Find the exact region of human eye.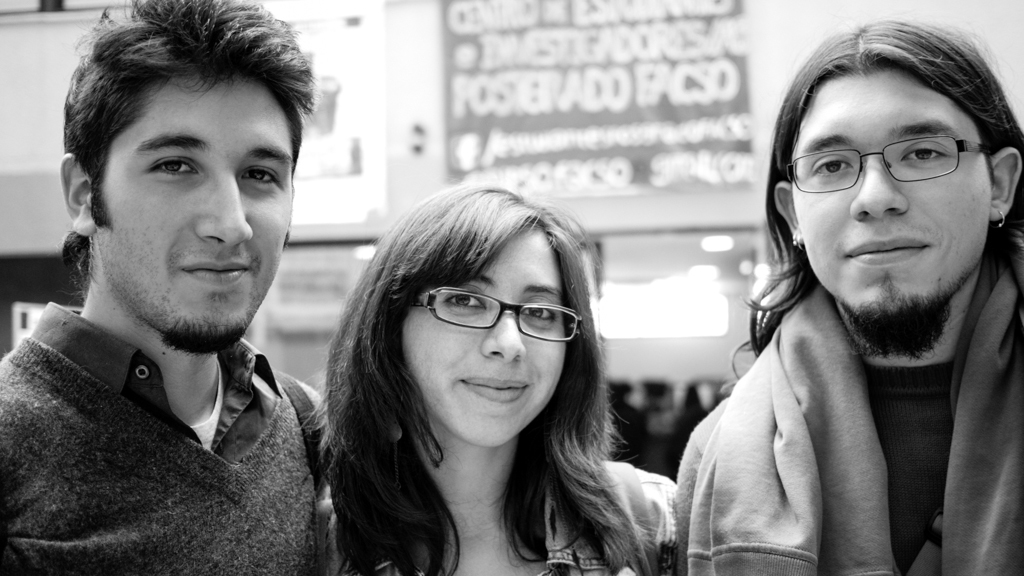
Exact region: [x1=137, y1=150, x2=199, y2=184].
